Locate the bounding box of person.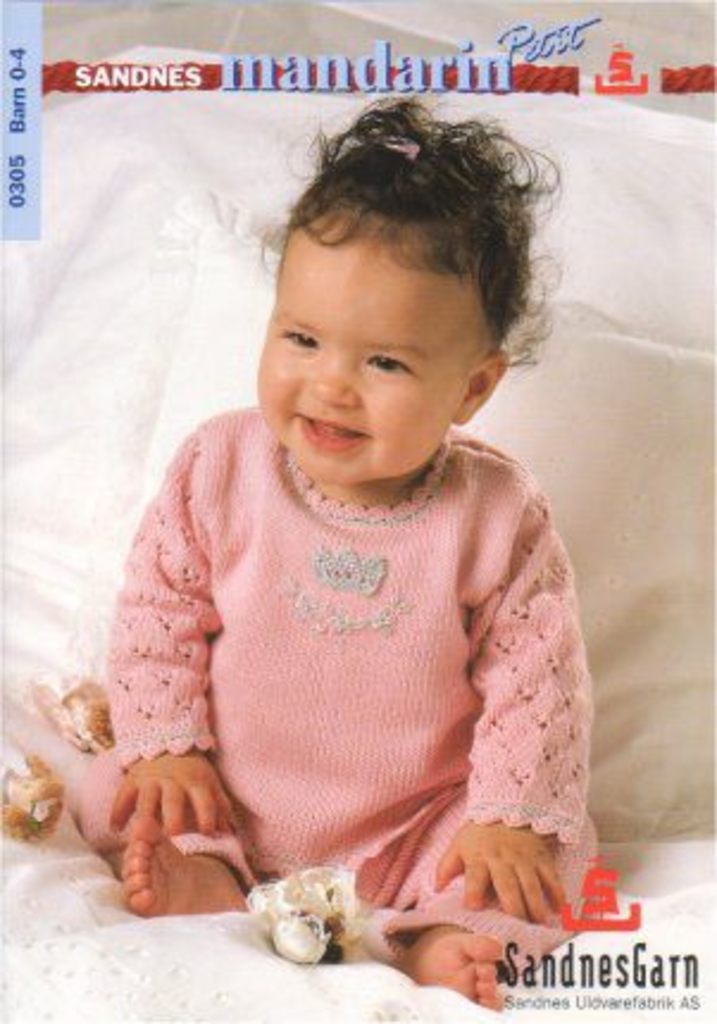
Bounding box: x1=60, y1=83, x2=624, y2=934.
